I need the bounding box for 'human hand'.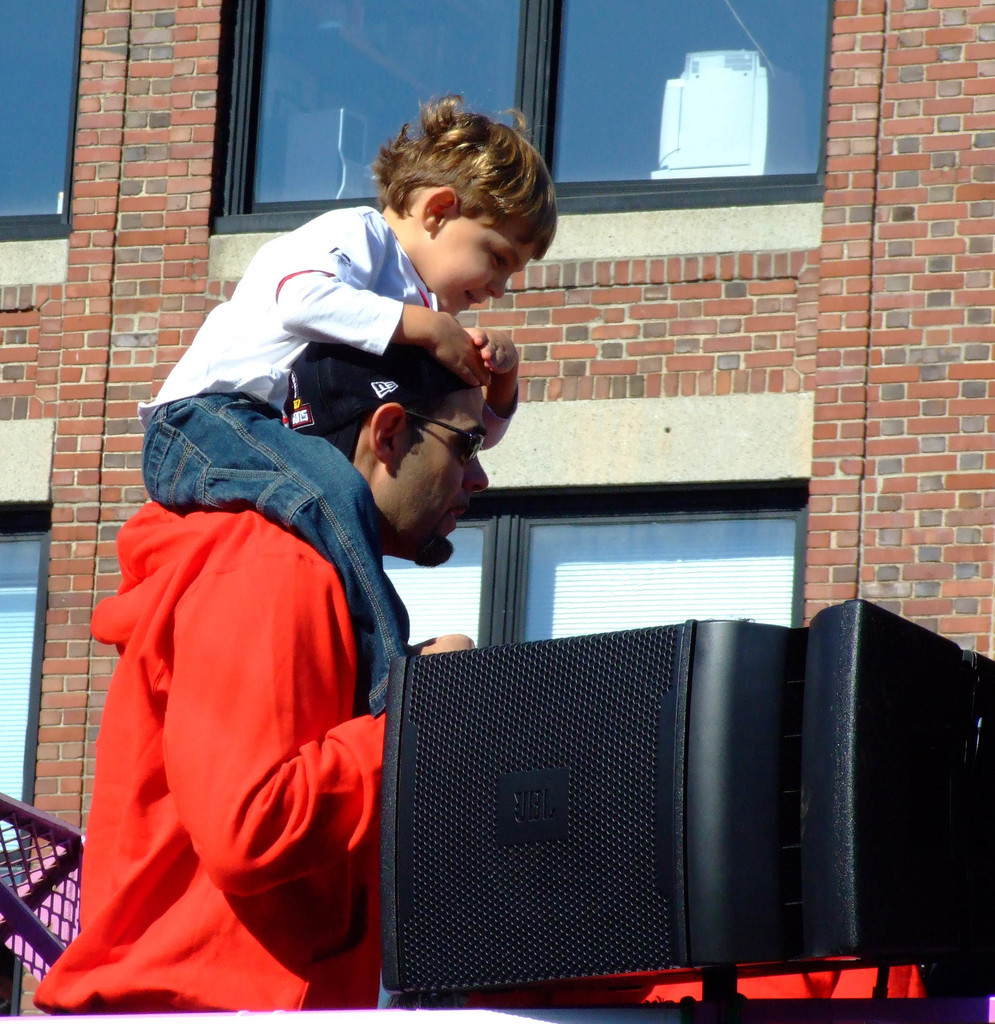
Here it is: bbox=(394, 284, 506, 399).
